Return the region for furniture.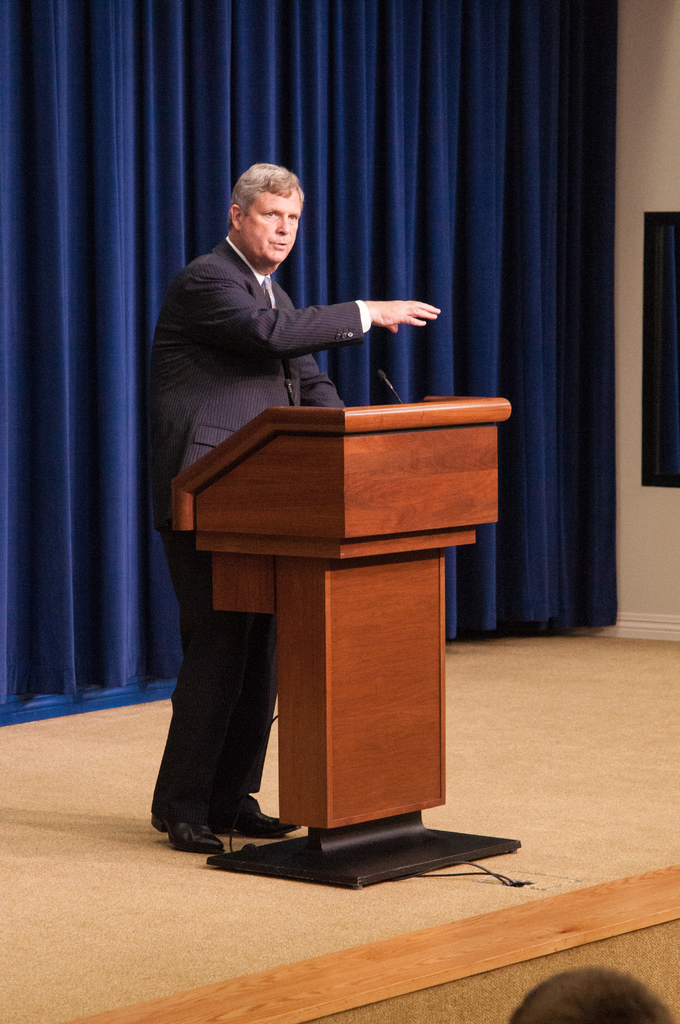
(173, 394, 511, 889).
